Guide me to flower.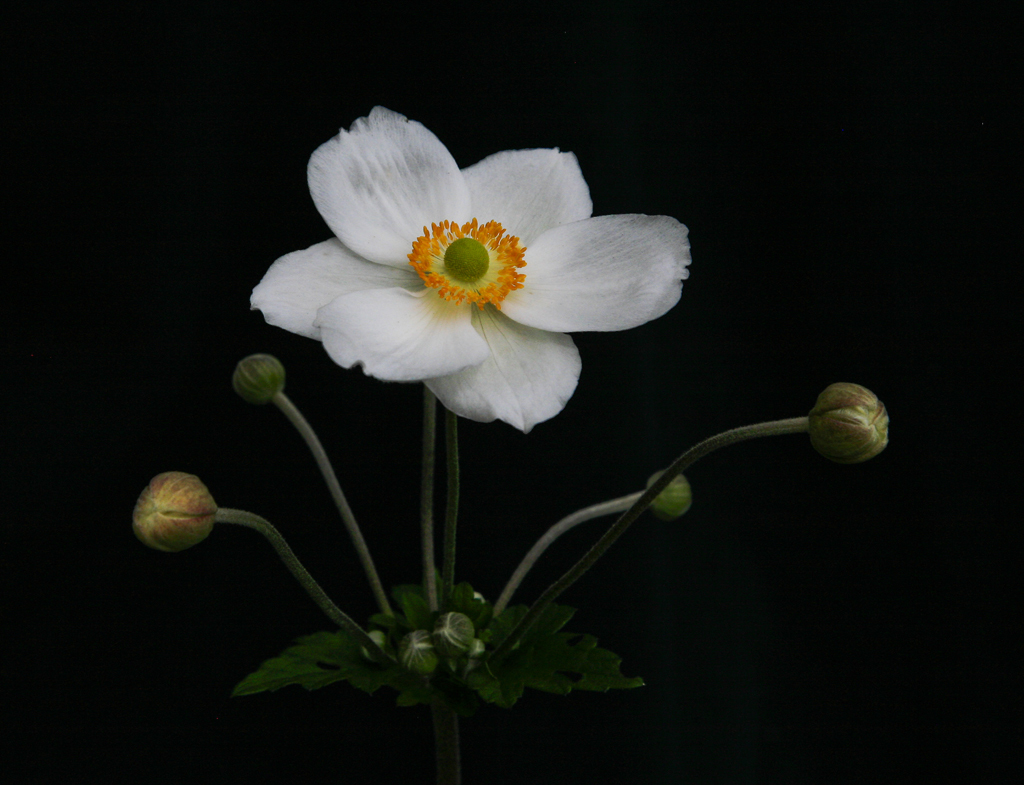
Guidance: 253/105/689/439.
